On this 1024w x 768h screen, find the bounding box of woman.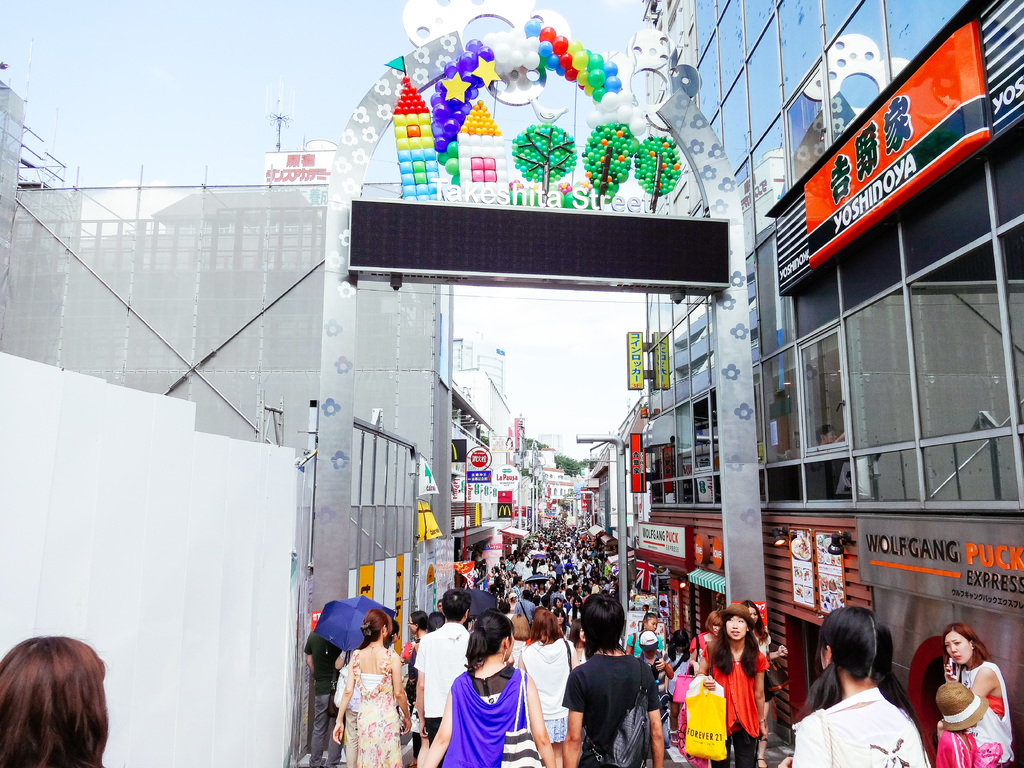
Bounding box: 625:611:664:679.
